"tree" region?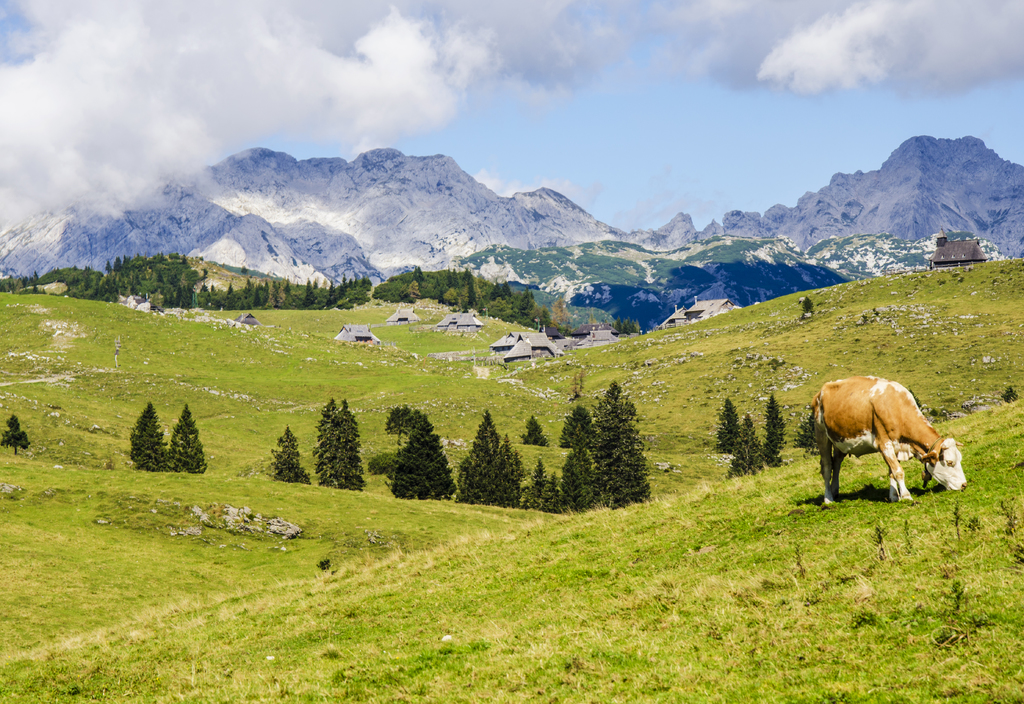
bbox=[521, 415, 552, 446]
